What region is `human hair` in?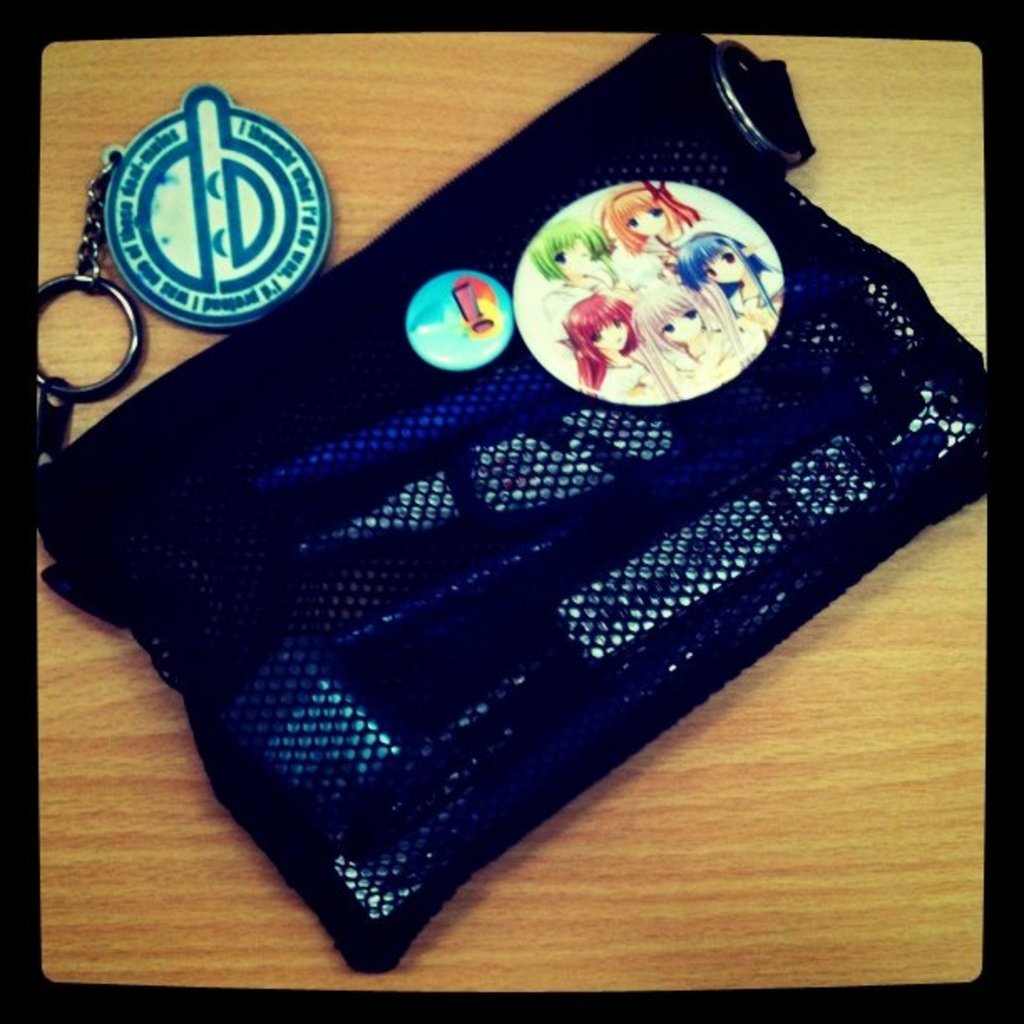
{"left": 664, "top": 234, "right": 786, "bottom": 323}.
